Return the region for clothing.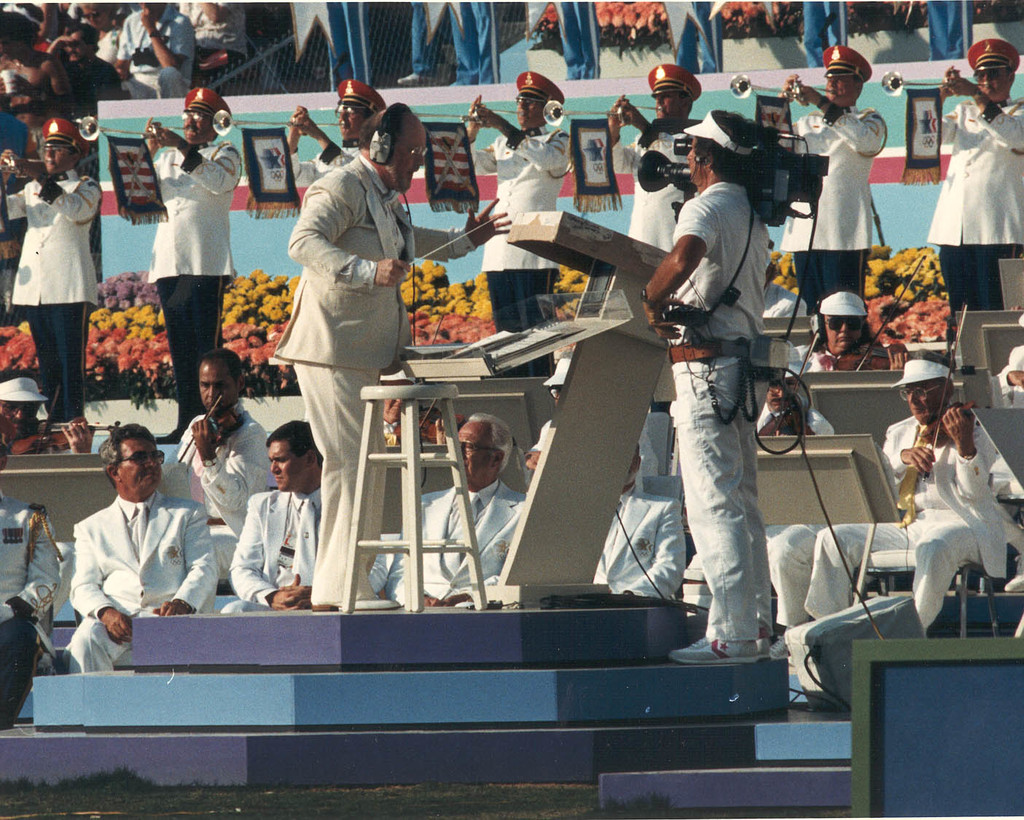
(left=282, top=77, right=391, bottom=195).
